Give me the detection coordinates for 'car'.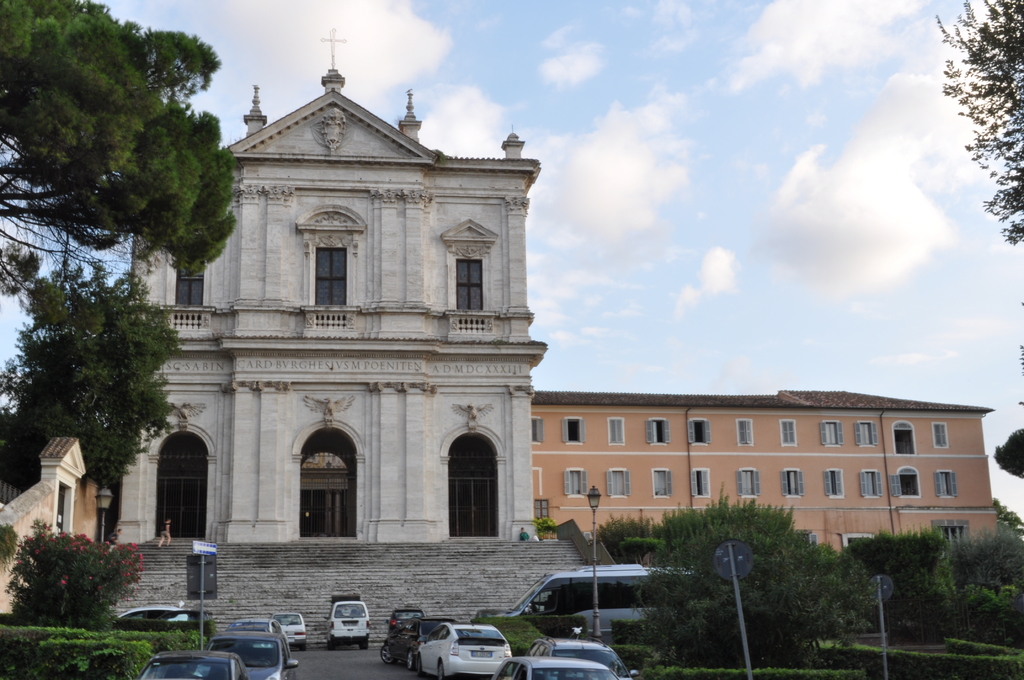
BBox(321, 602, 372, 649).
